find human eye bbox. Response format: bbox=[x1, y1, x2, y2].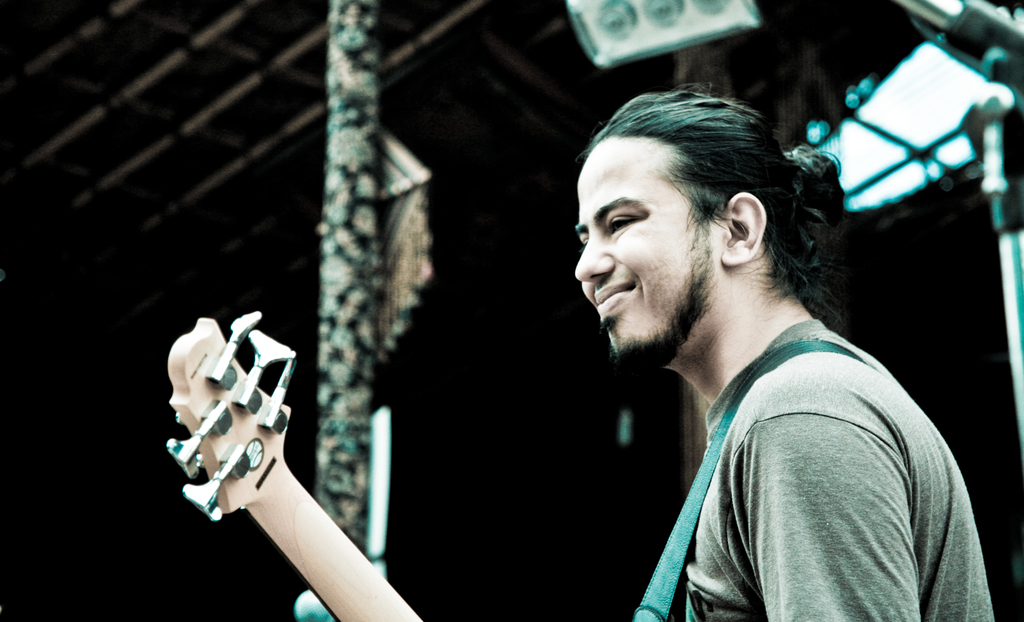
bbox=[606, 212, 644, 234].
